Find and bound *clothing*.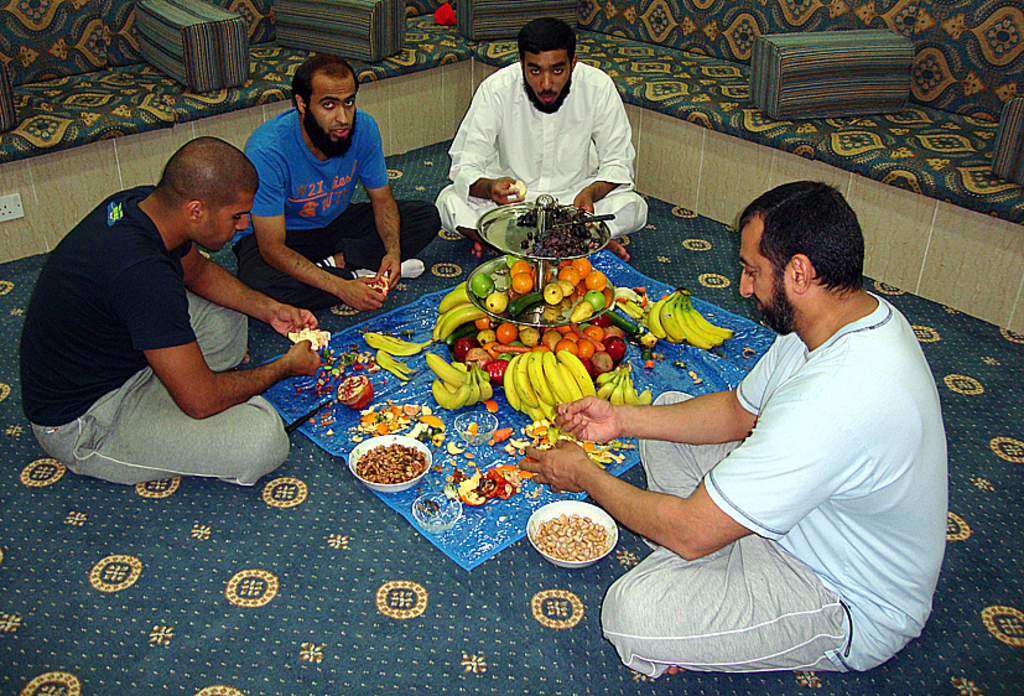
Bound: select_region(233, 107, 442, 313).
